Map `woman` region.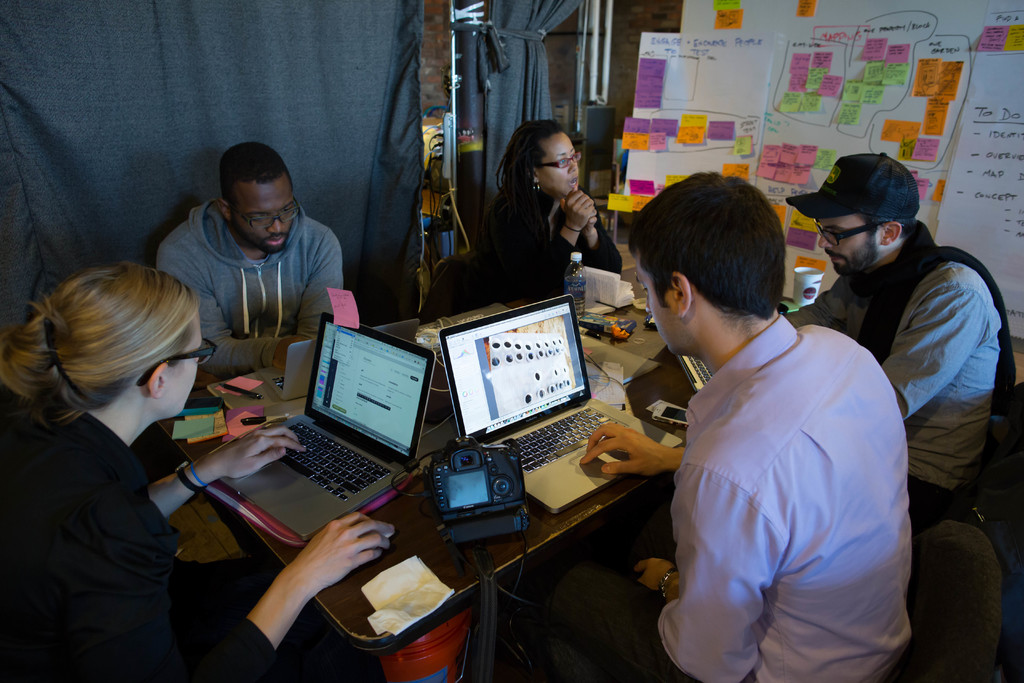
Mapped to Rect(469, 128, 621, 304).
